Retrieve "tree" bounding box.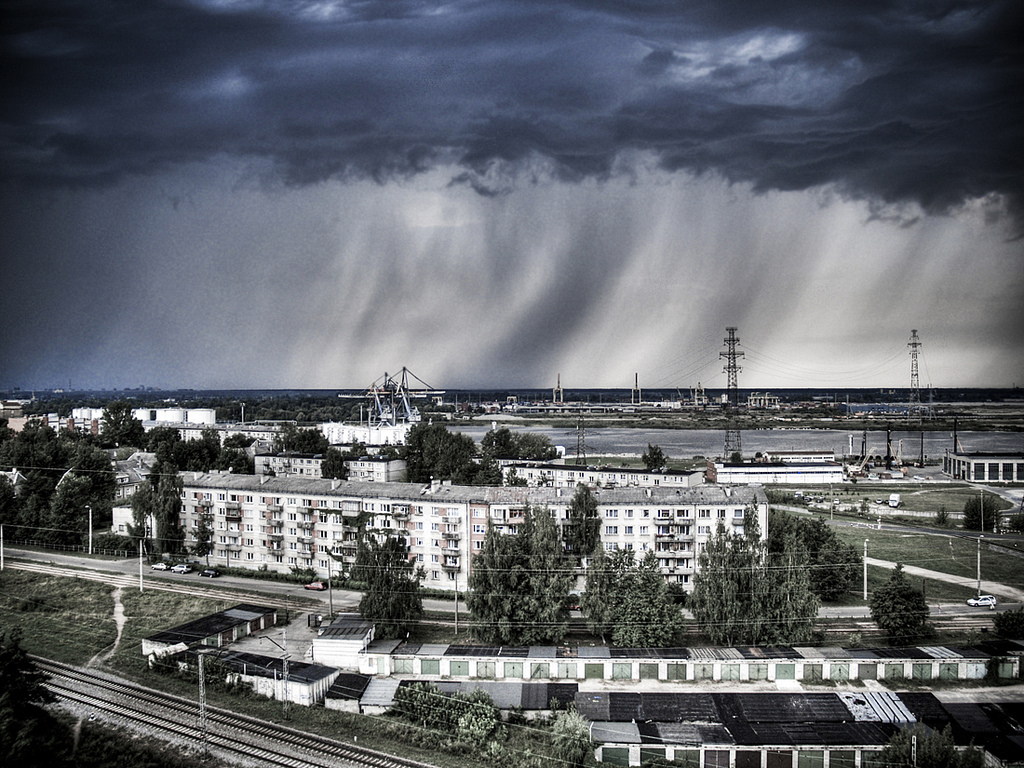
Bounding box: bbox=(633, 449, 672, 474).
